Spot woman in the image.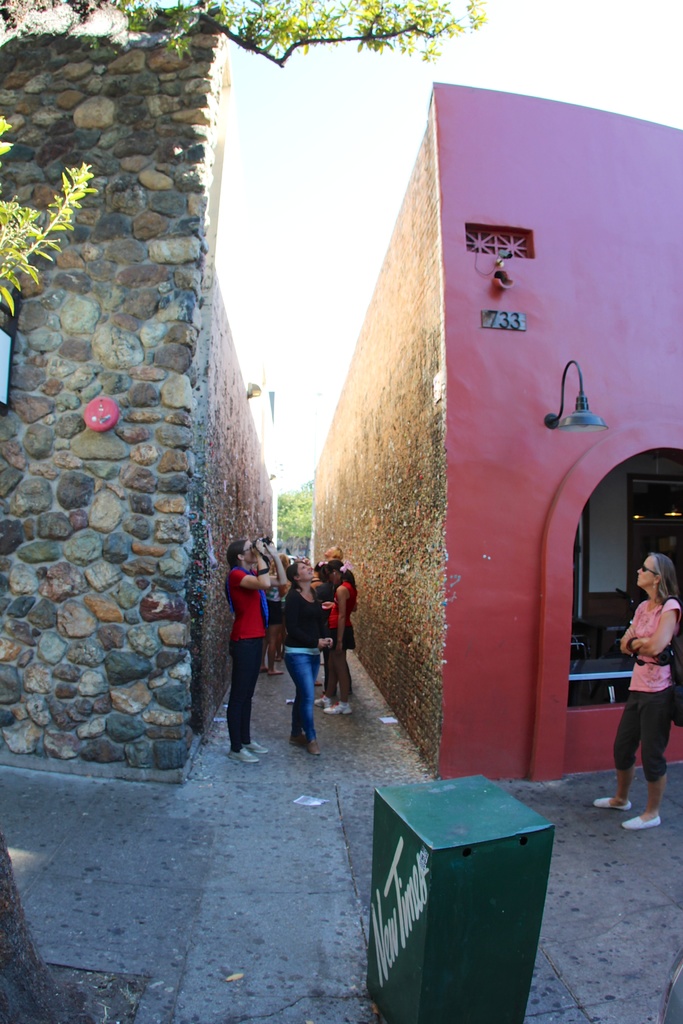
woman found at bbox=[226, 540, 269, 764].
